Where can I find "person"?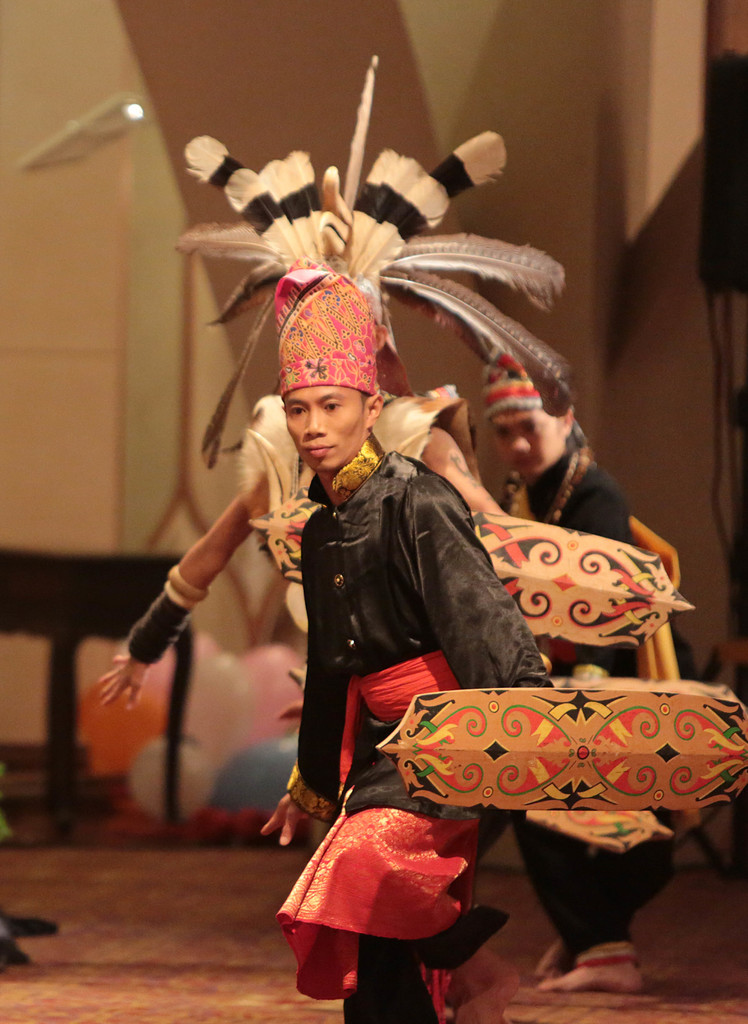
You can find it at <box>496,333,679,995</box>.
